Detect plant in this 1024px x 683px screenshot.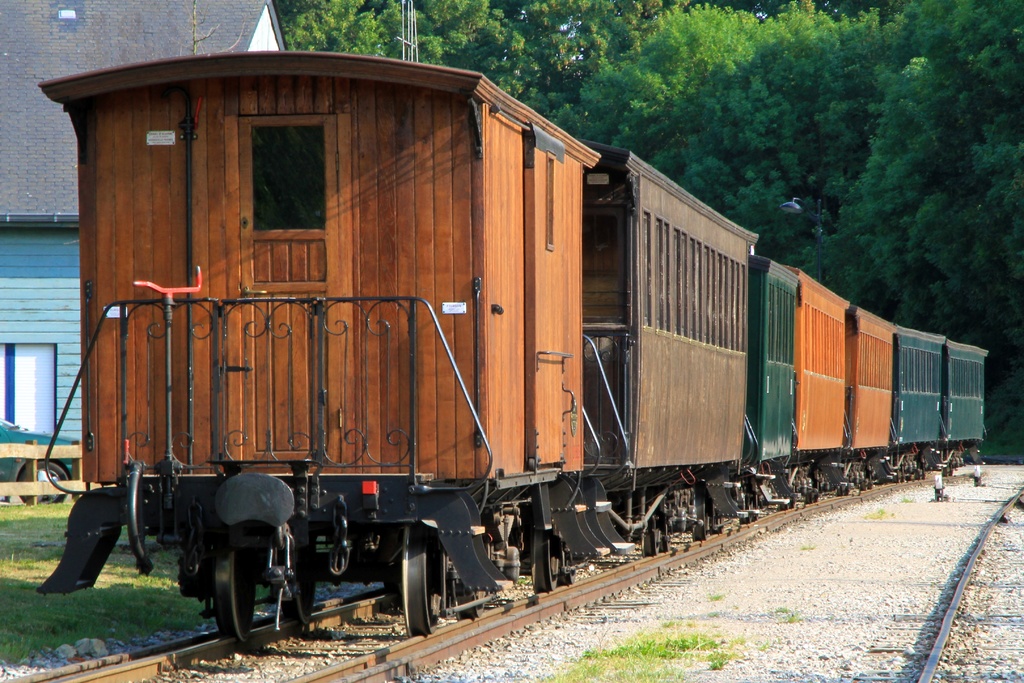
Detection: <bbox>865, 504, 890, 519</bbox>.
